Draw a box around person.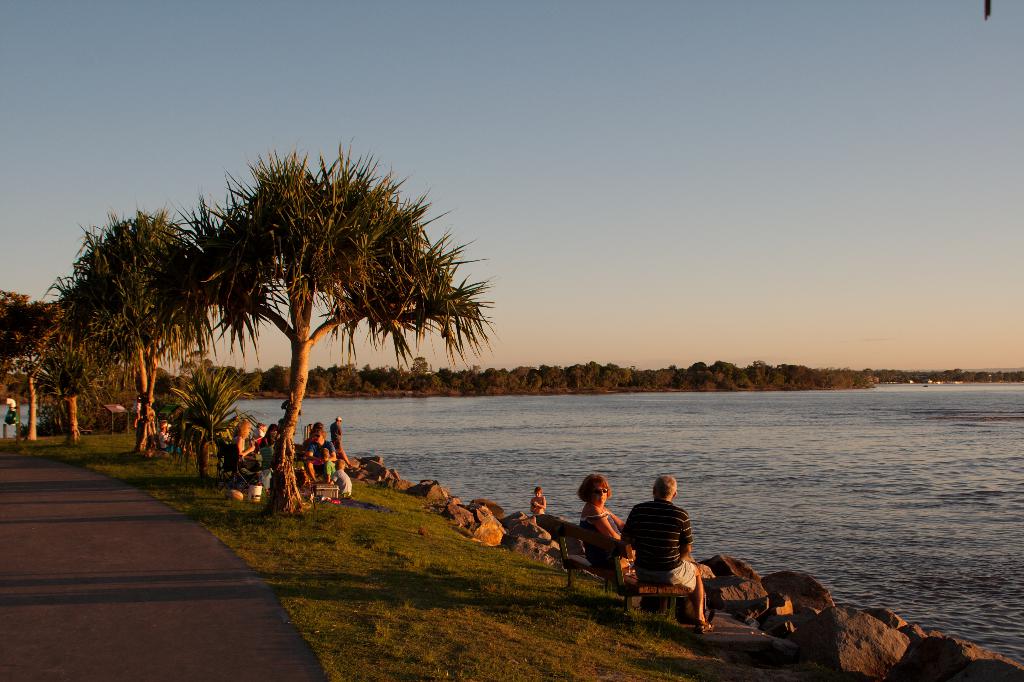
<bbox>159, 414, 189, 458</bbox>.
